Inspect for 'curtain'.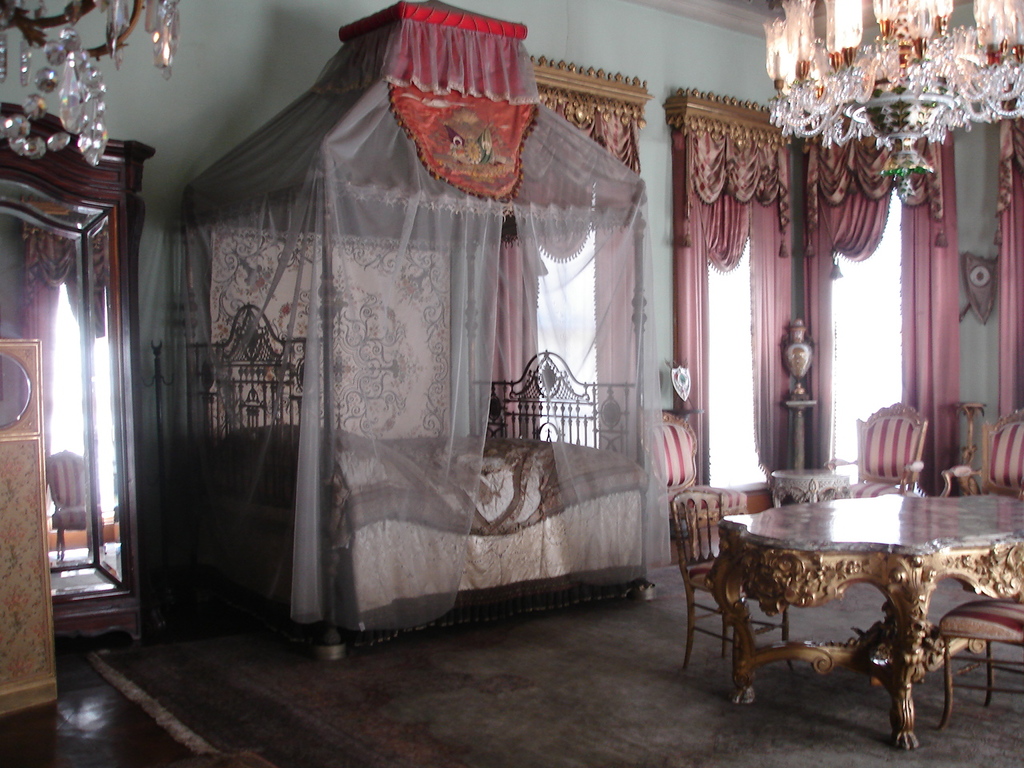
Inspection: <region>990, 106, 1023, 422</region>.
